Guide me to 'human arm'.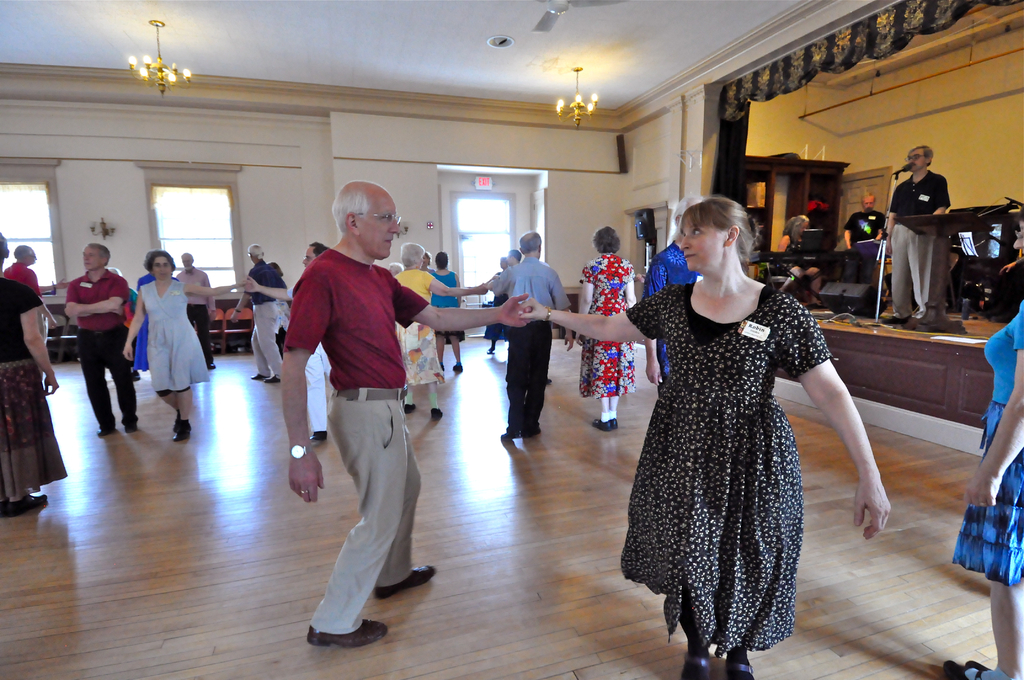
Guidance: BBox(125, 285, 152, 364).
